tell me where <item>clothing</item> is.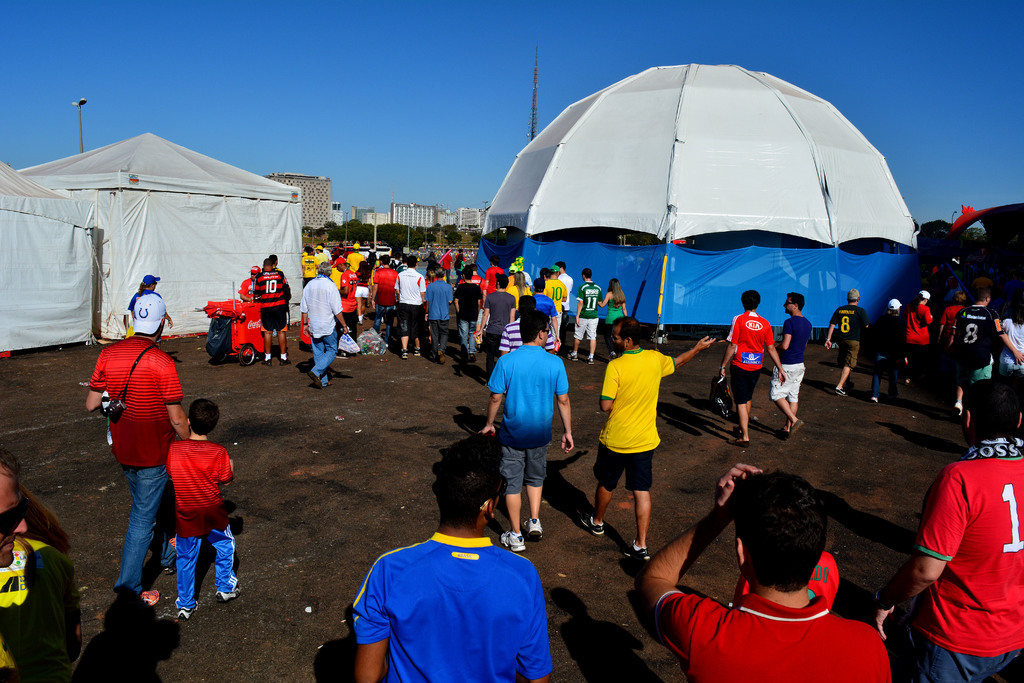
<item>clothing</item> is at <bbox>929, 297, 975, 378</bbox>.
